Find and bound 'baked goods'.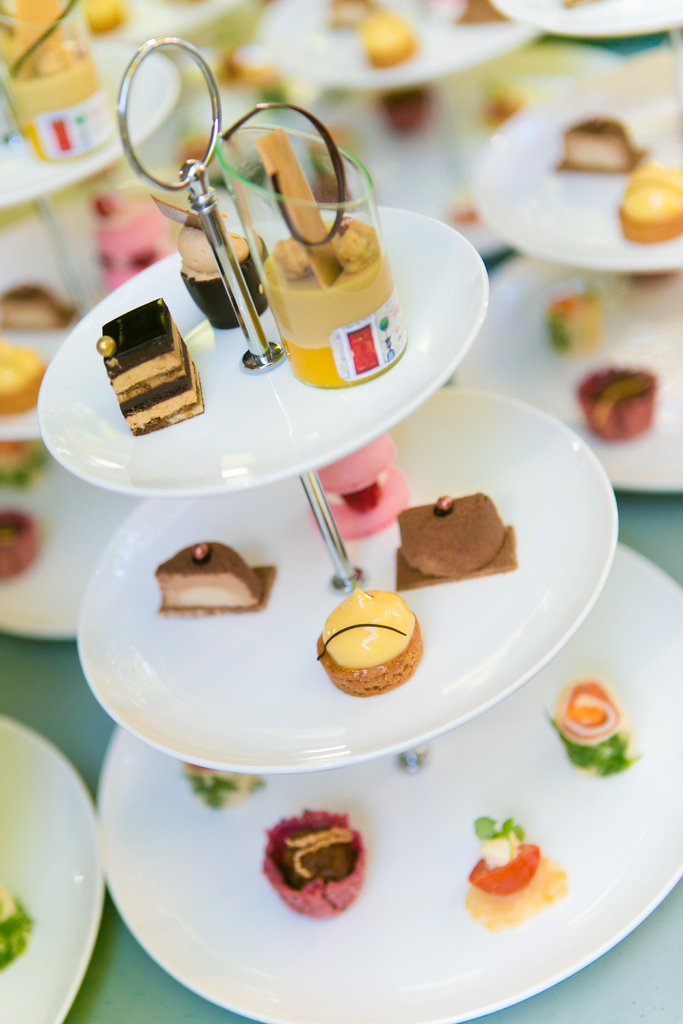
Bound: <box>178,226,274,330</box>.
